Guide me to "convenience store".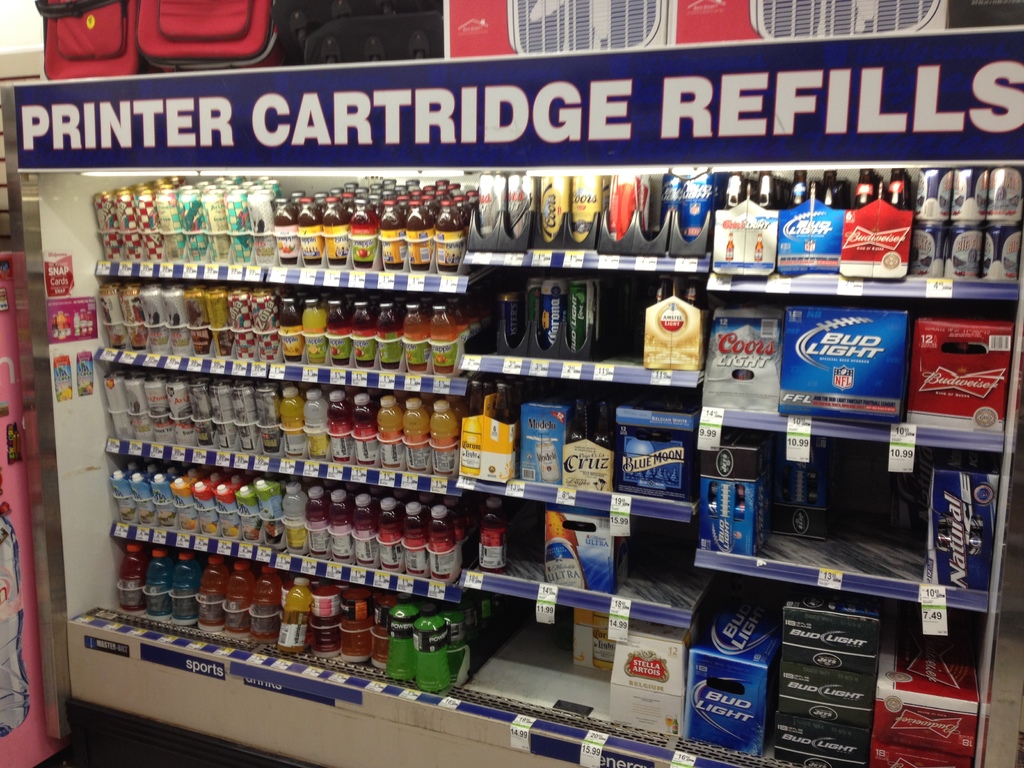
Guidance: pyautogui.locateOnScreen(19, 93, 998, 758).
